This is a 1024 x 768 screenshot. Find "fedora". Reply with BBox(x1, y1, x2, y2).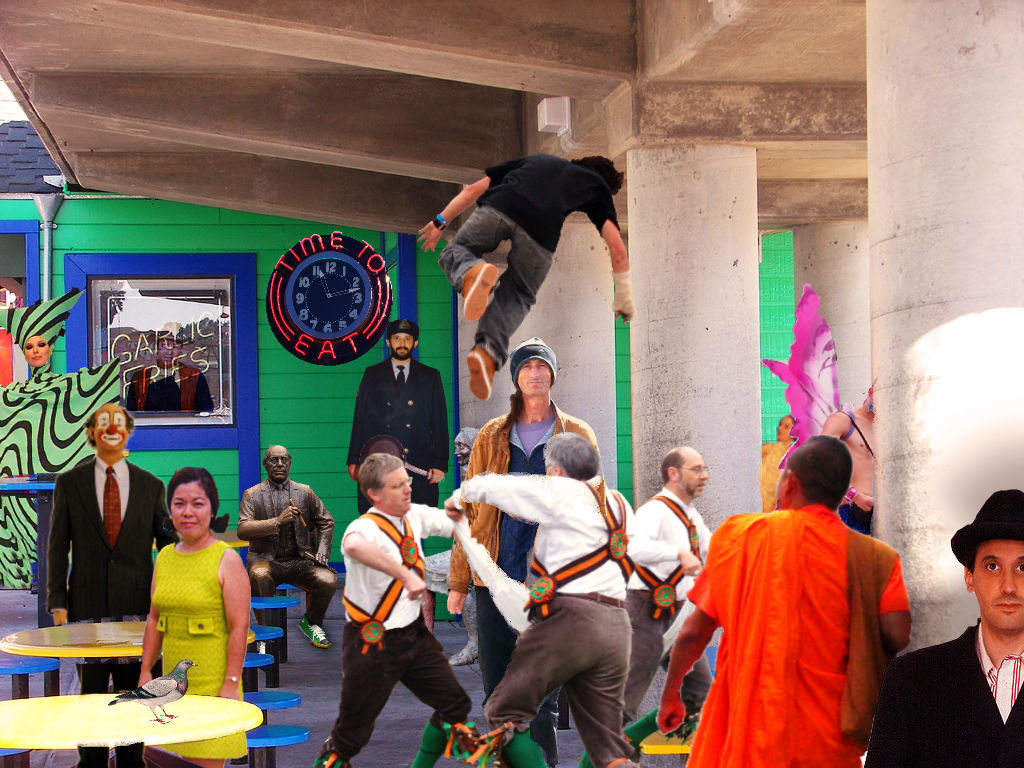
BBox(955, 491, 1023, 576).
